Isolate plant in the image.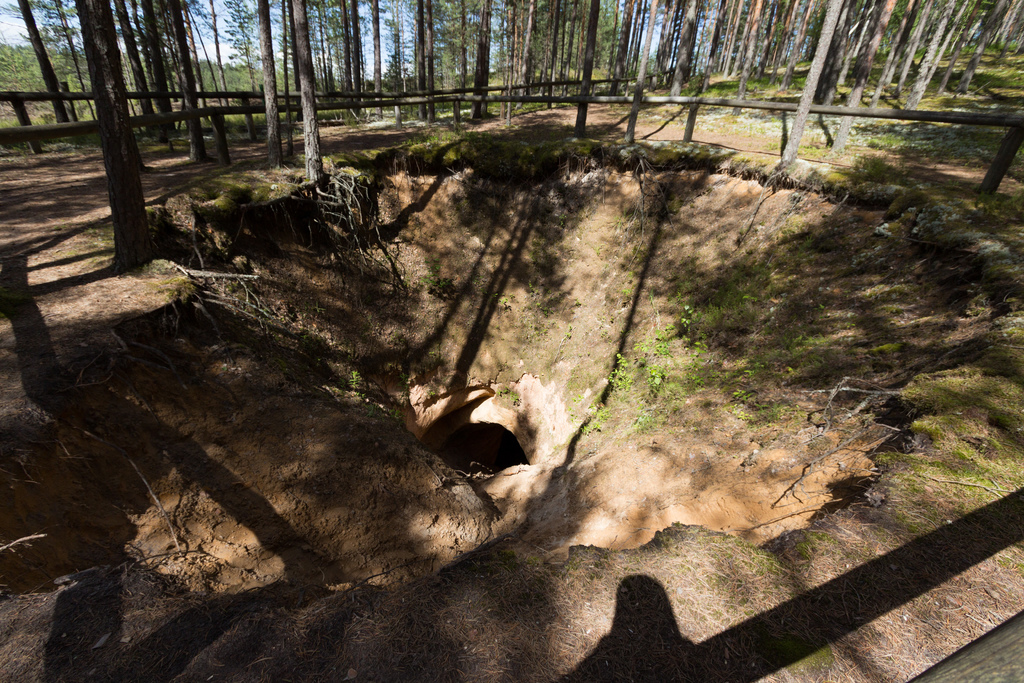
Isolated region: rect(495, 385, 520, 402).
